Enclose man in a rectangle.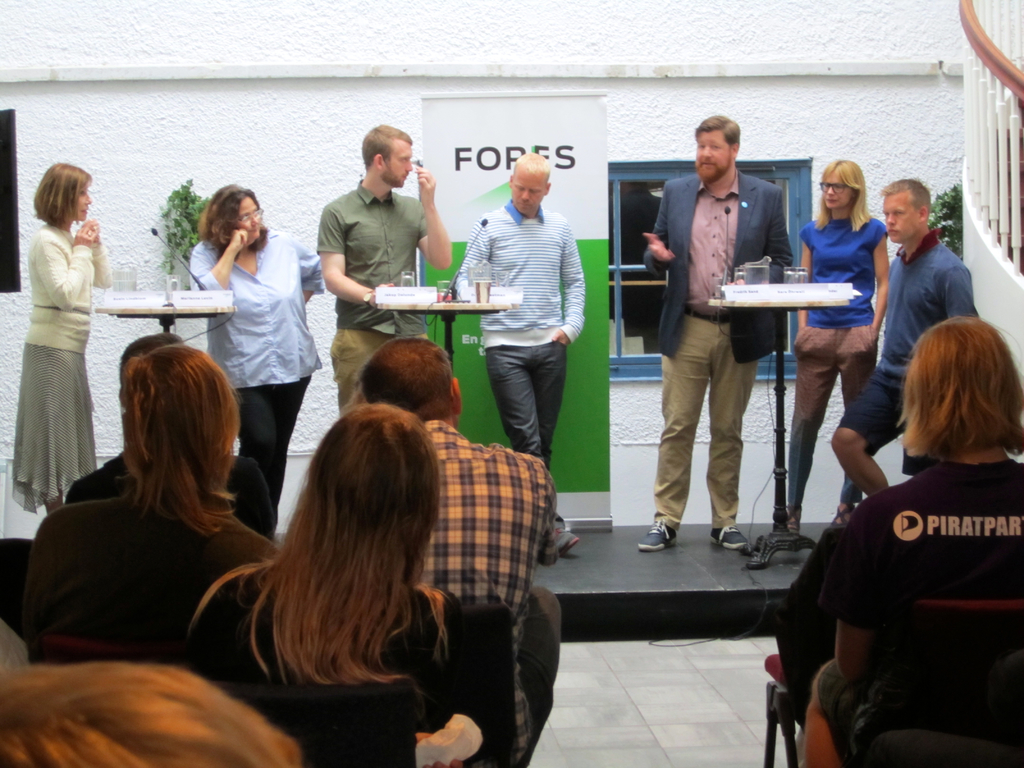
(left=313, top=123, right=451, bottom=410).
